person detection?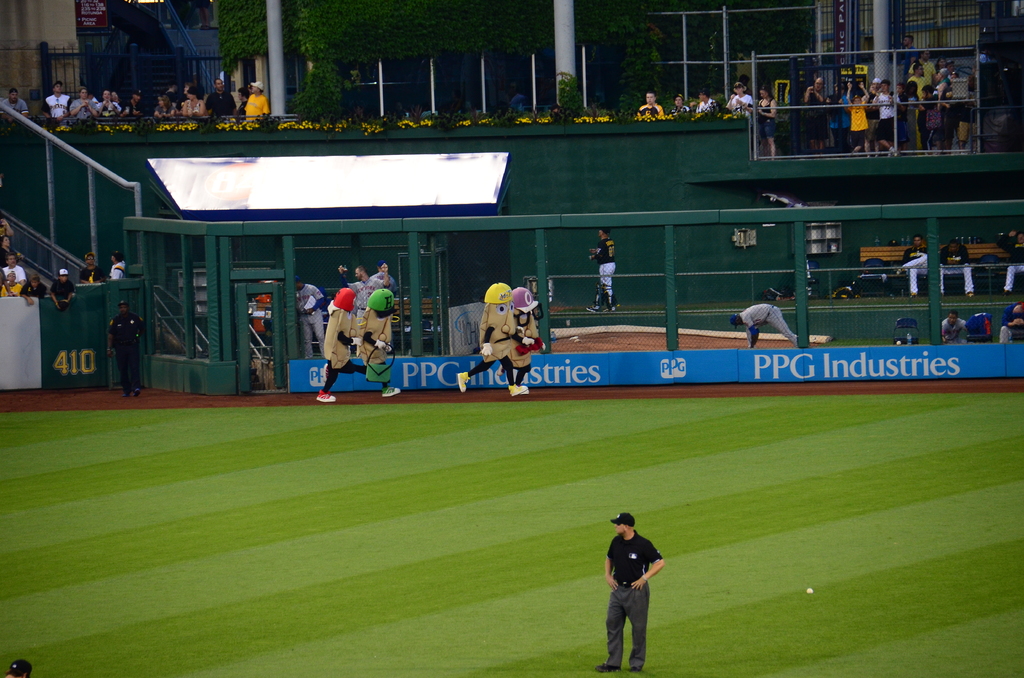
74/252/106/284
